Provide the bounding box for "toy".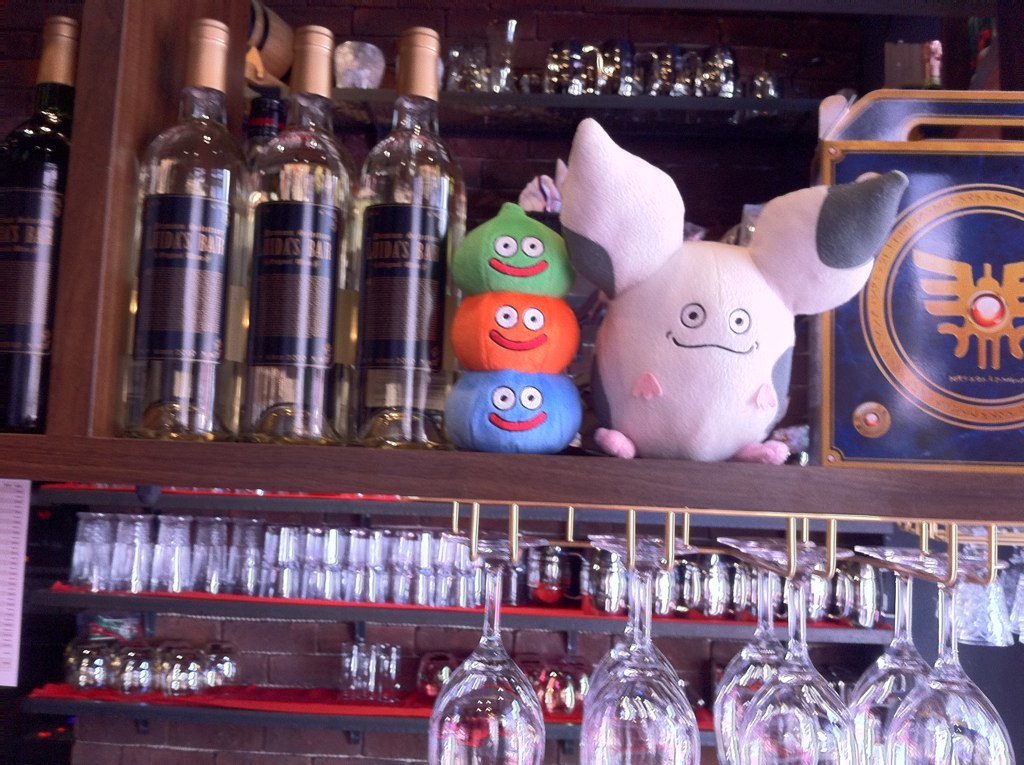
{"left": 562, "top": 651, "right": 593, "bottom": 715}.
